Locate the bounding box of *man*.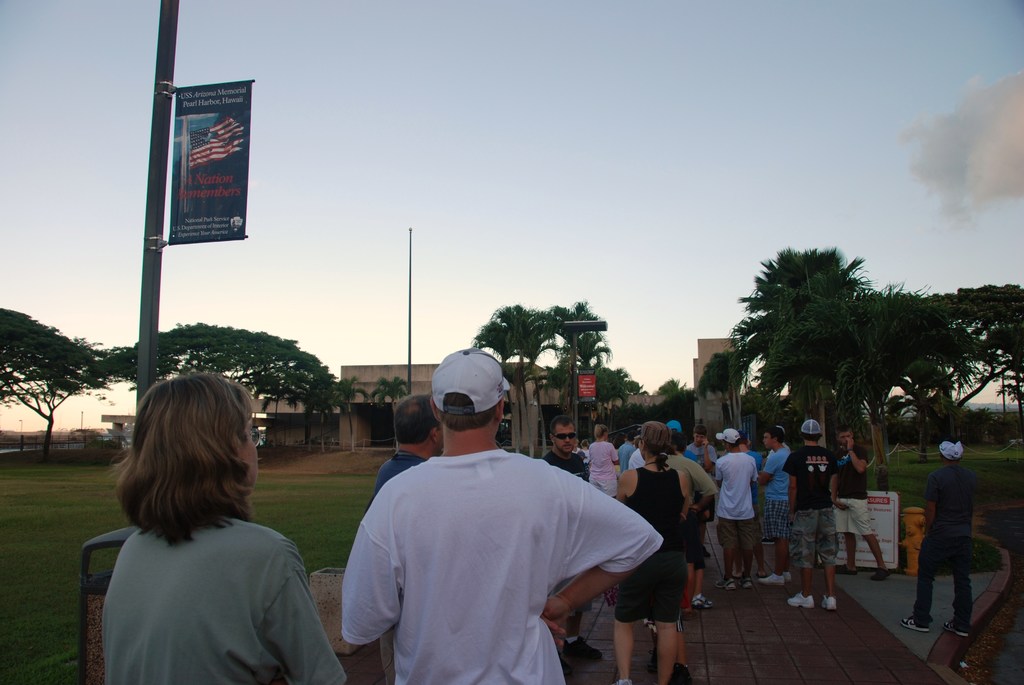
Bounding box: 545 416 601 659.
